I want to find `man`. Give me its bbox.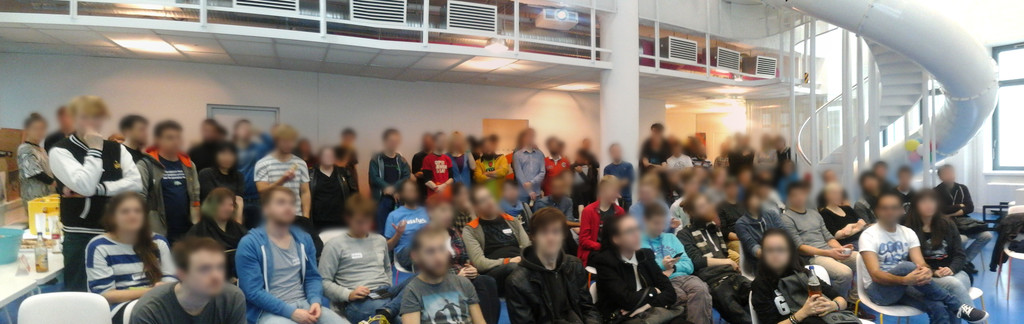
locate(236, 188, 348, 323).
